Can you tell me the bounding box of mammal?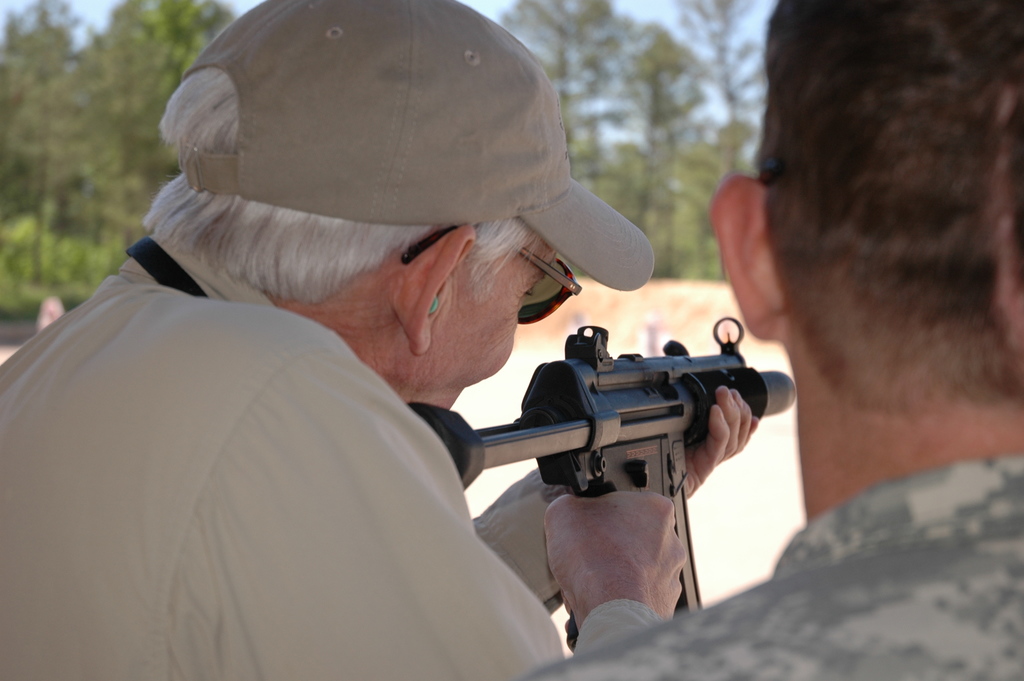
x1=0 y1=3 x2=758 y2=680.
